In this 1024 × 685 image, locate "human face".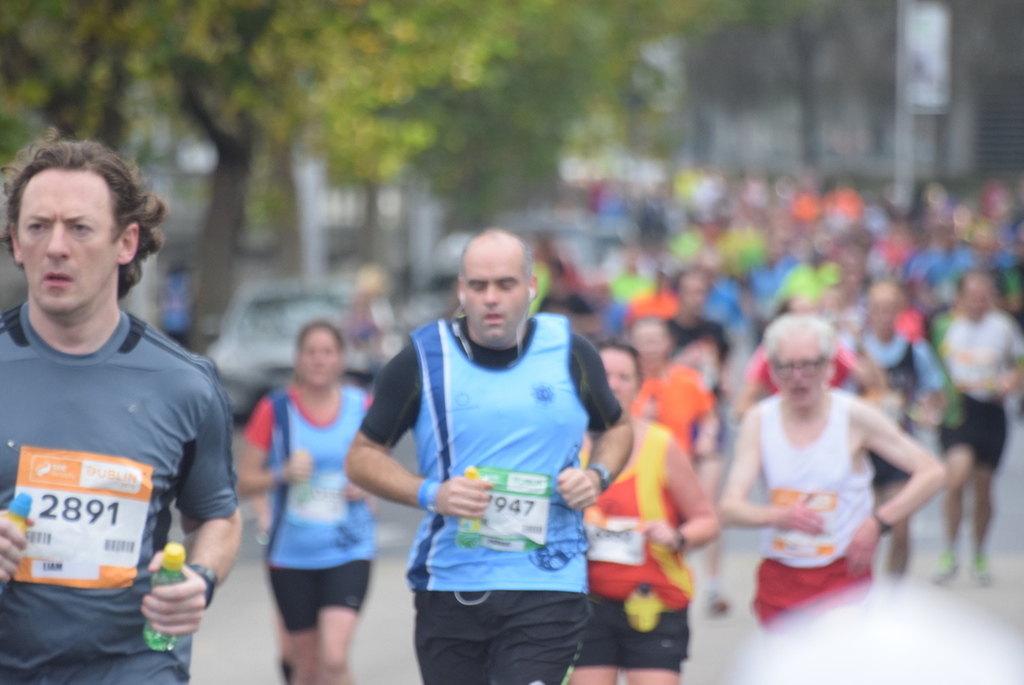
Bounding box: <box>774,328,827,404</box>.
